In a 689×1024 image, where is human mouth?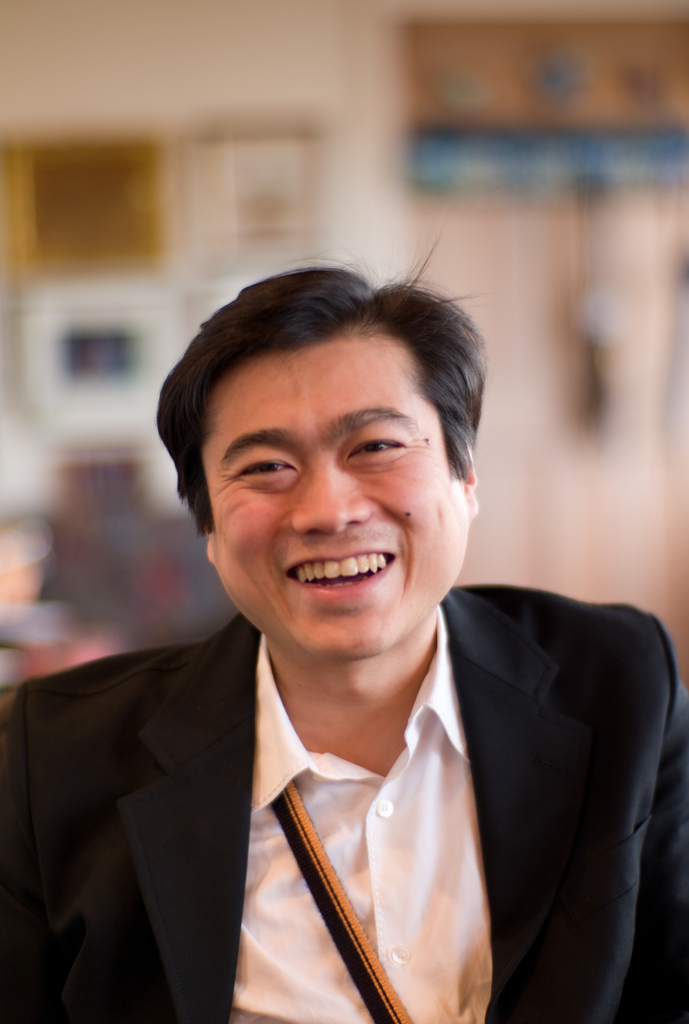
crop(277, 543, 385, 591).
